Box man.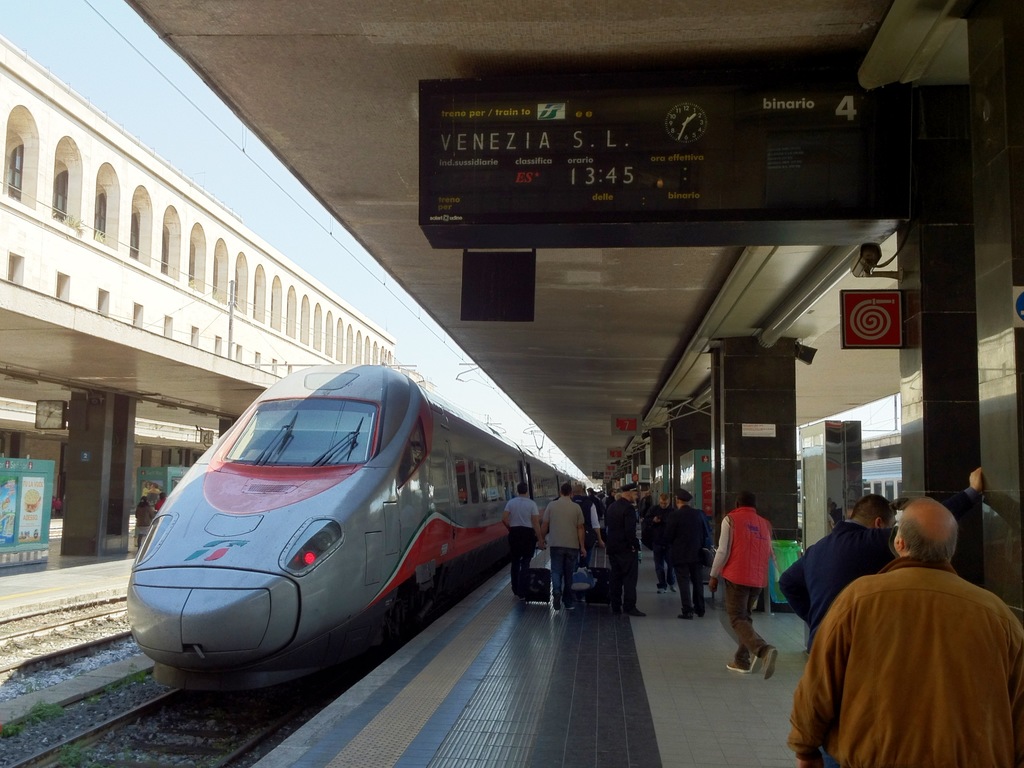
rect(600, 481, 646, 616).
